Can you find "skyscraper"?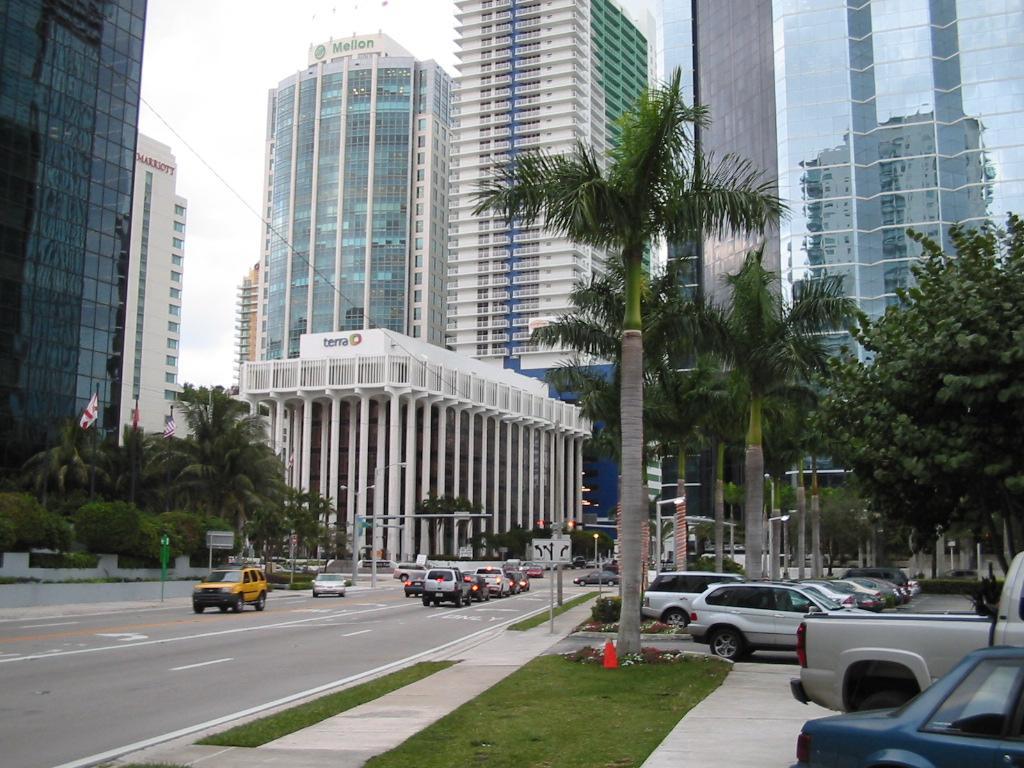
Yes, bounding box: crop(443, 1, 656, 509).
